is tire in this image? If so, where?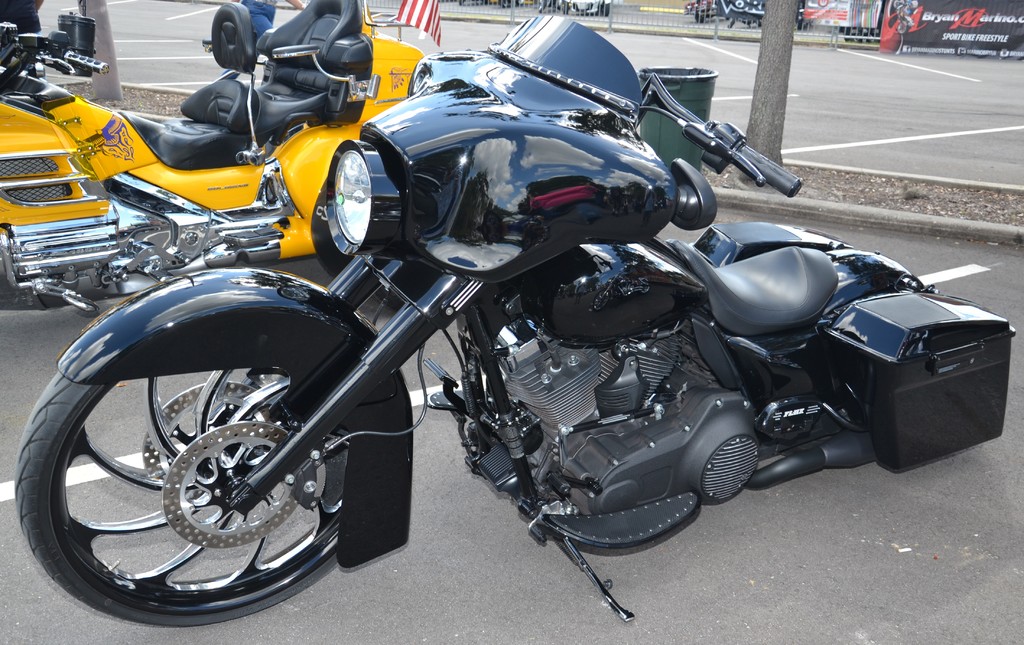
Yes, at rect(842, 13, 876, 45).
